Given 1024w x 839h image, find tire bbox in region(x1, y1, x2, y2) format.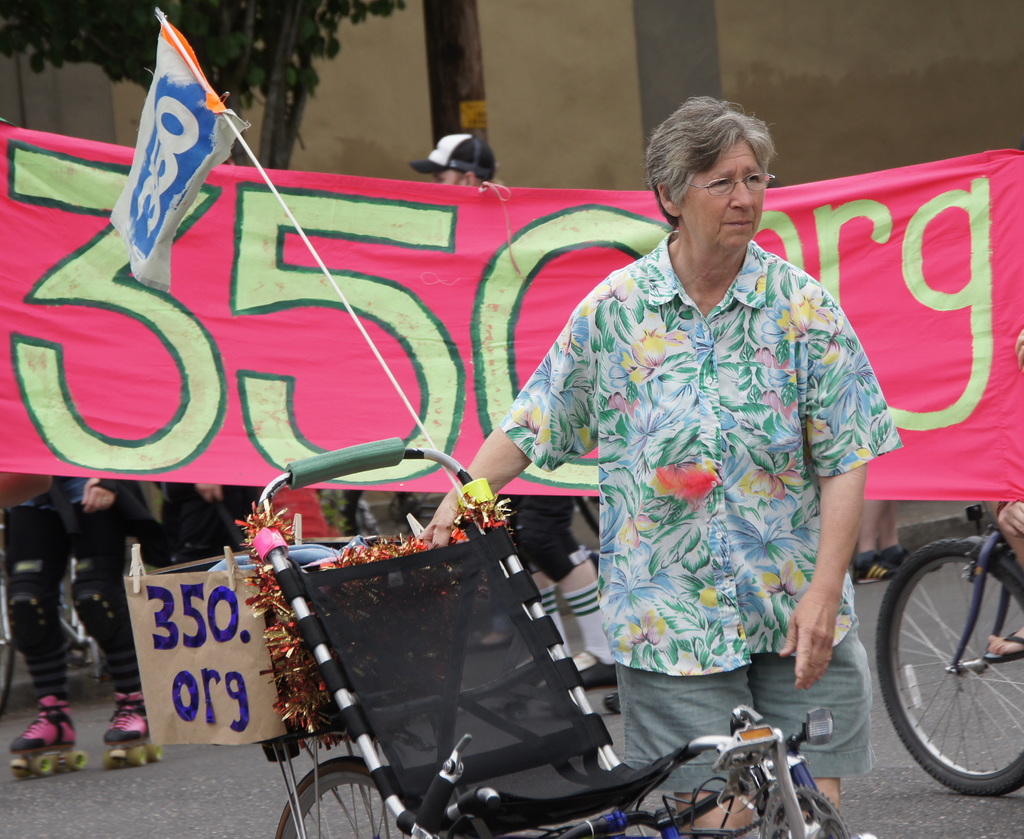
region(884, 523, 1021, 800).
